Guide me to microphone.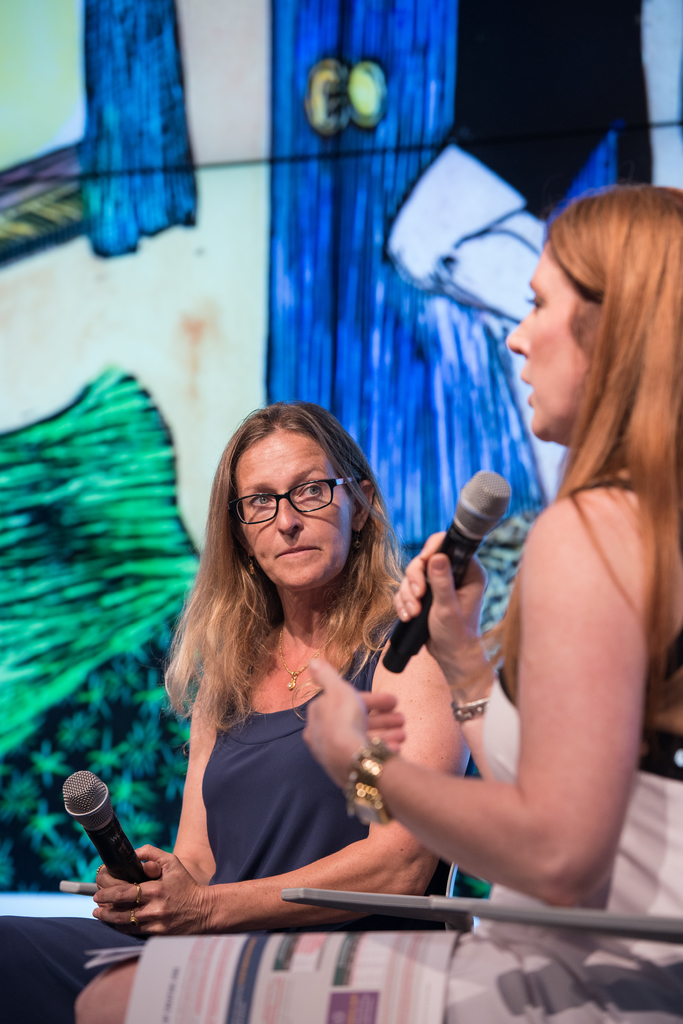
Guidance: [380, 466, 512, 678].
